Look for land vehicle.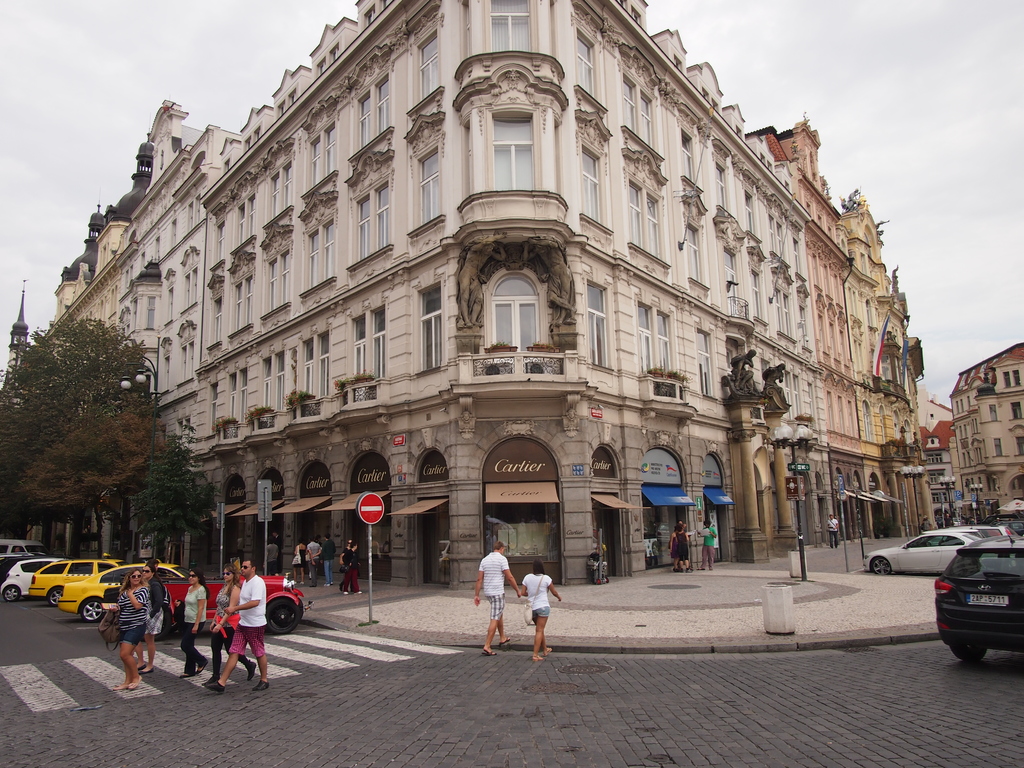
Found: rect(924, 529, 1023, 660).
